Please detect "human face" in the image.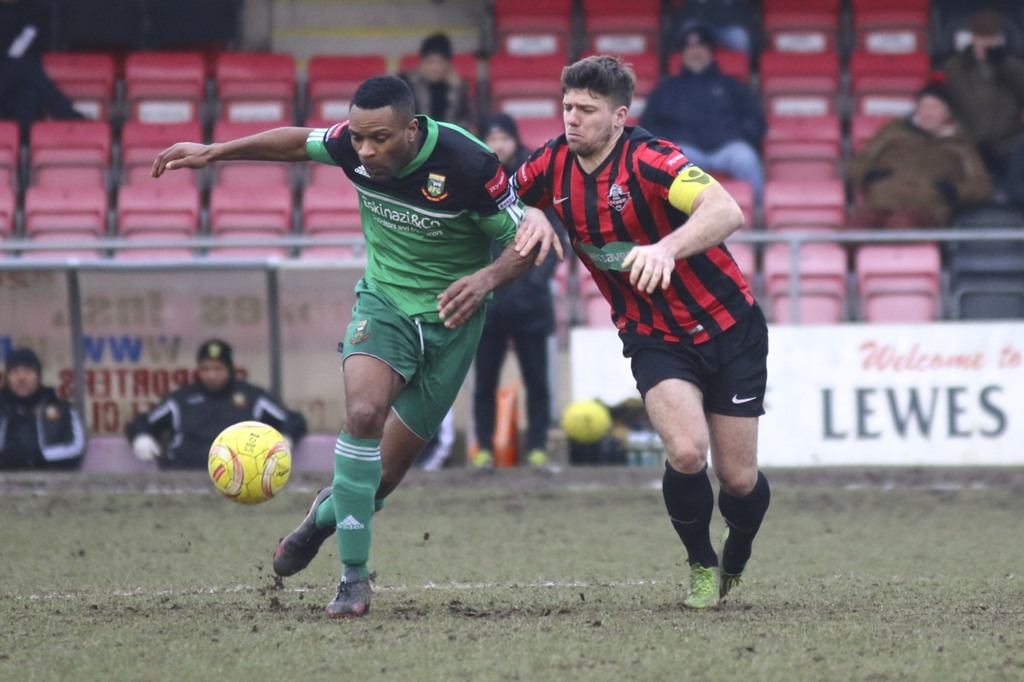
BBox(561, 86, 610, 151).
